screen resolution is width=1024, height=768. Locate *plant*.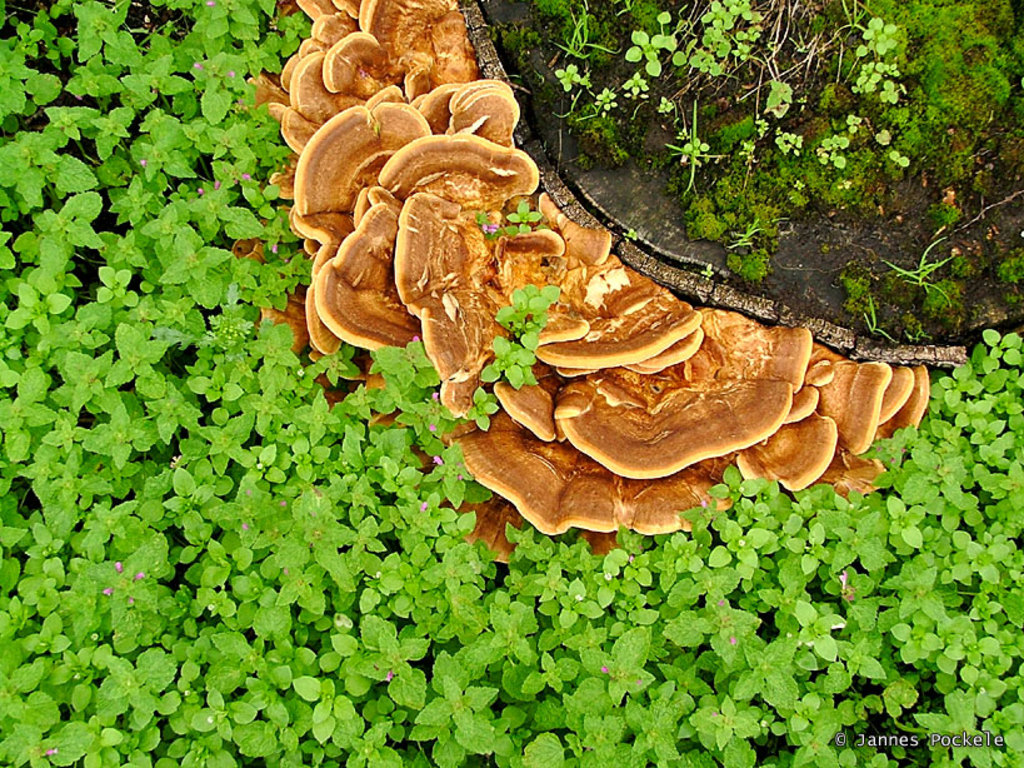
<region>693, 206, 731, 235</region>.
